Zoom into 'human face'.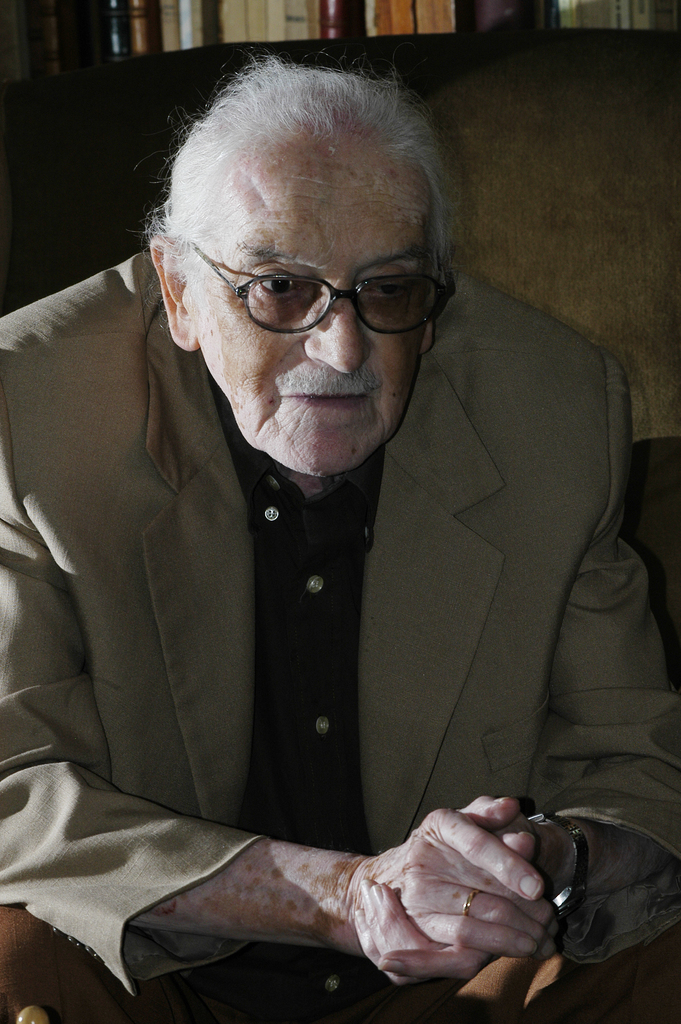
Zoom target: box(192, 146, 439, 478).
